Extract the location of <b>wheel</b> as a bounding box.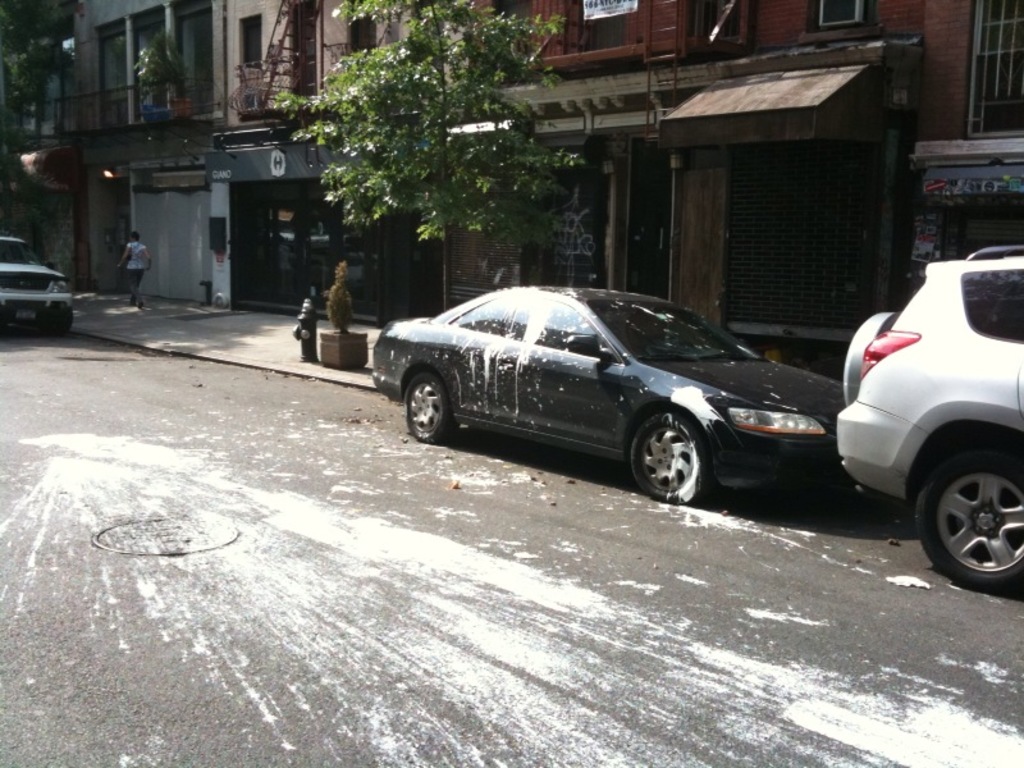
47/302/76/340.
